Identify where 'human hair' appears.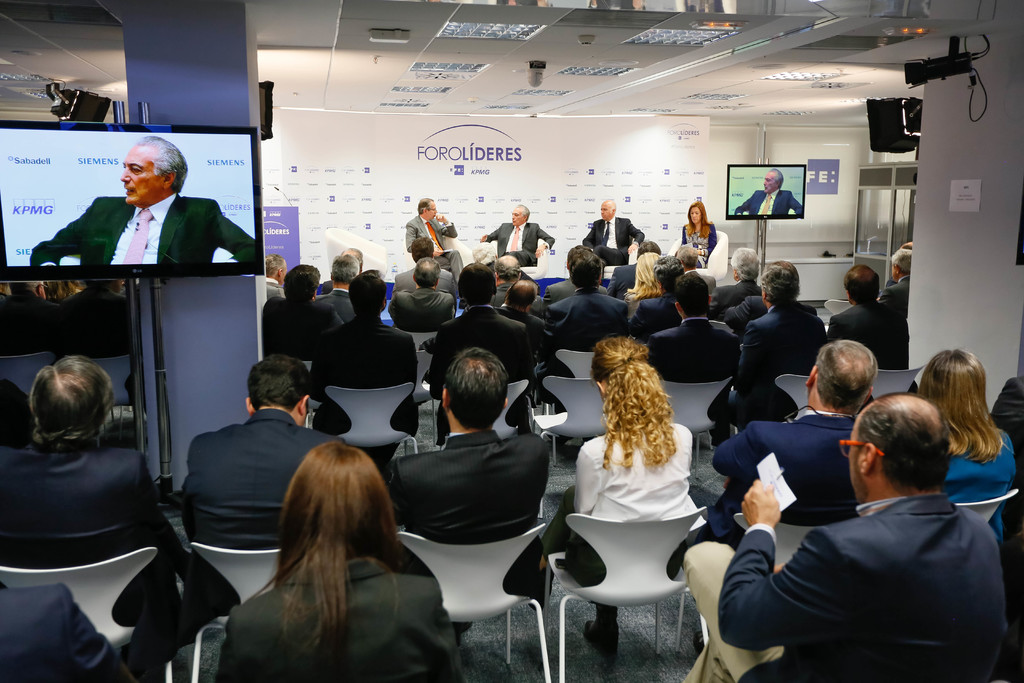
Appears at <bbox>604, 329, 675, 470</bbox>.
